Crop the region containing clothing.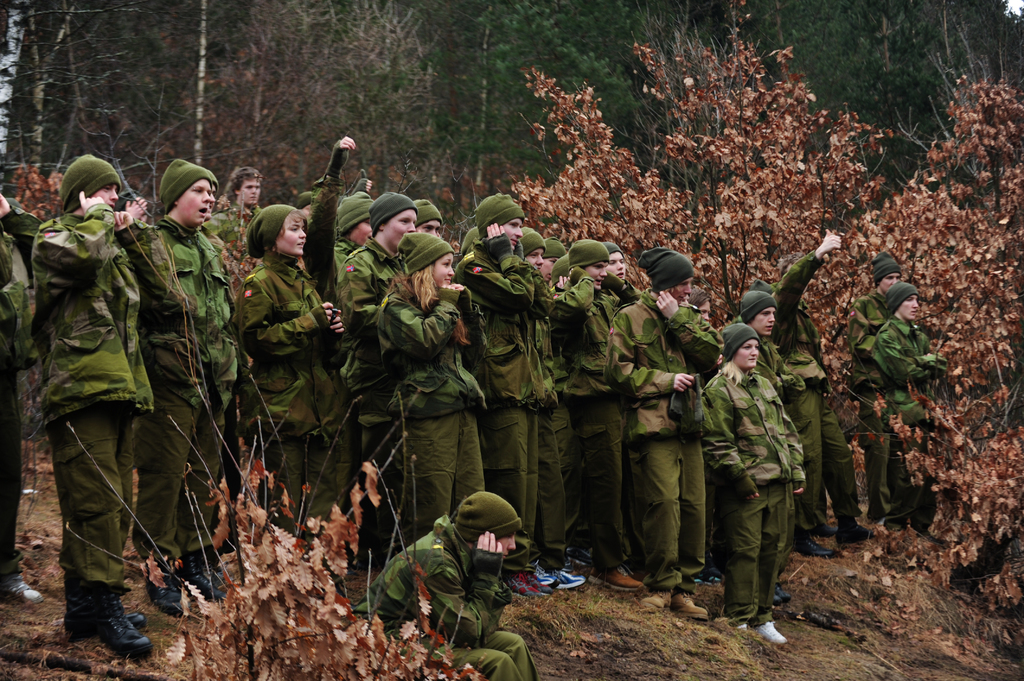
Crop region: {"x1": 214, "y1": 202, "x2": 248, "y2": 244}.
